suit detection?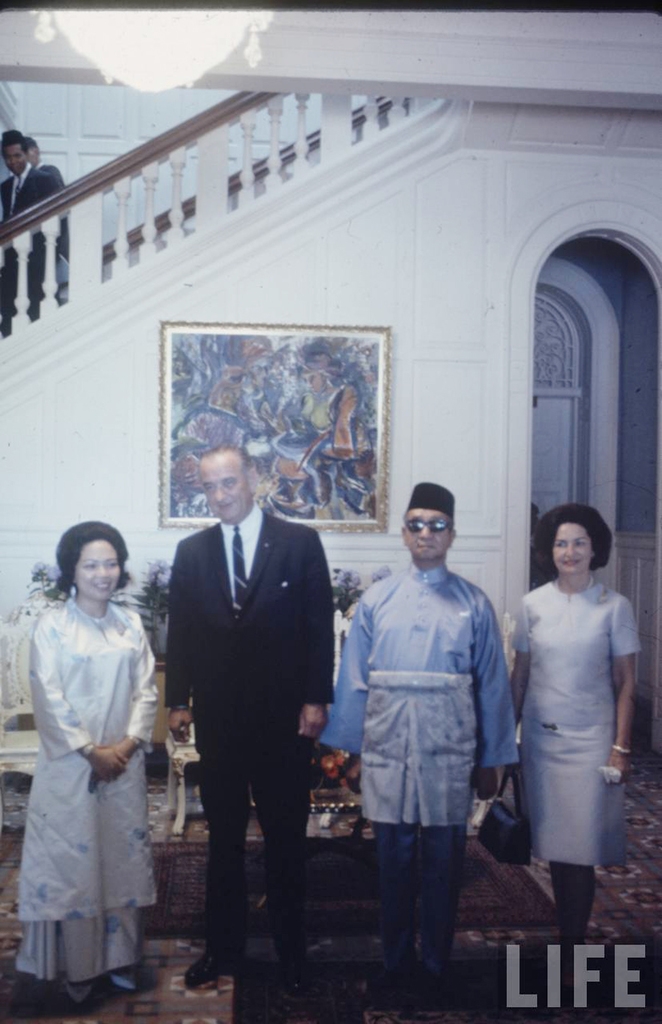
Rect(35, 160, 56, 188)
